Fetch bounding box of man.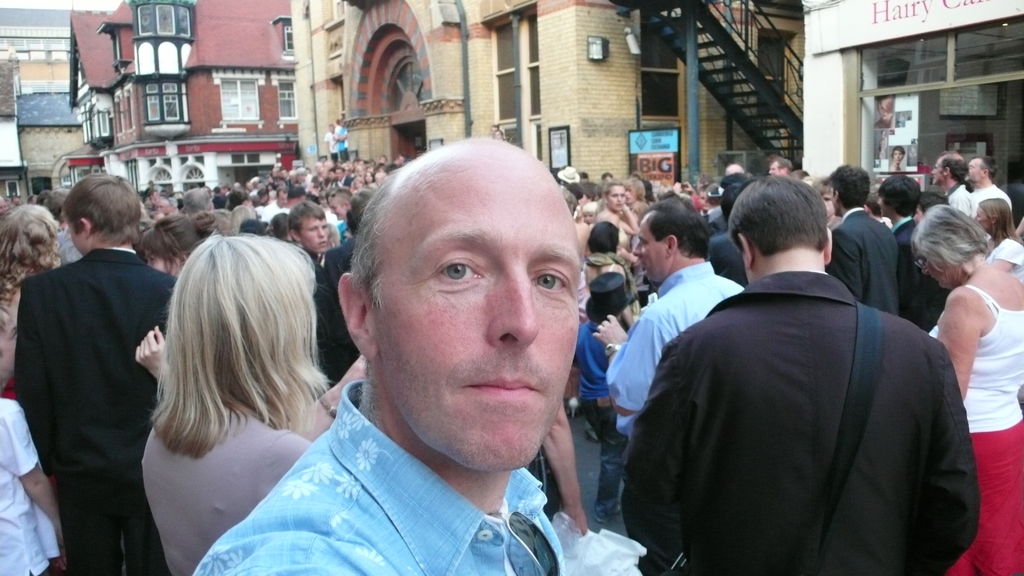
Bbox: {"left": 641, "top": 145, "right": 964, "bottom": 575}.
